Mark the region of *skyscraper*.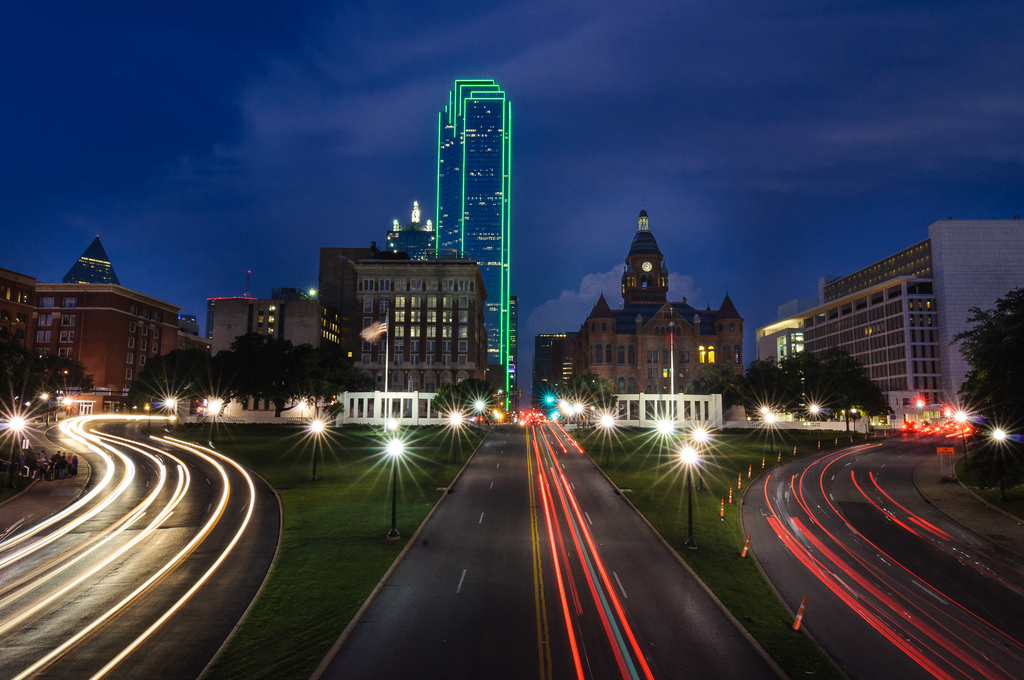
Region: {"x1": 203, "y1": 289, "x2": 279, "y2": 375}.
